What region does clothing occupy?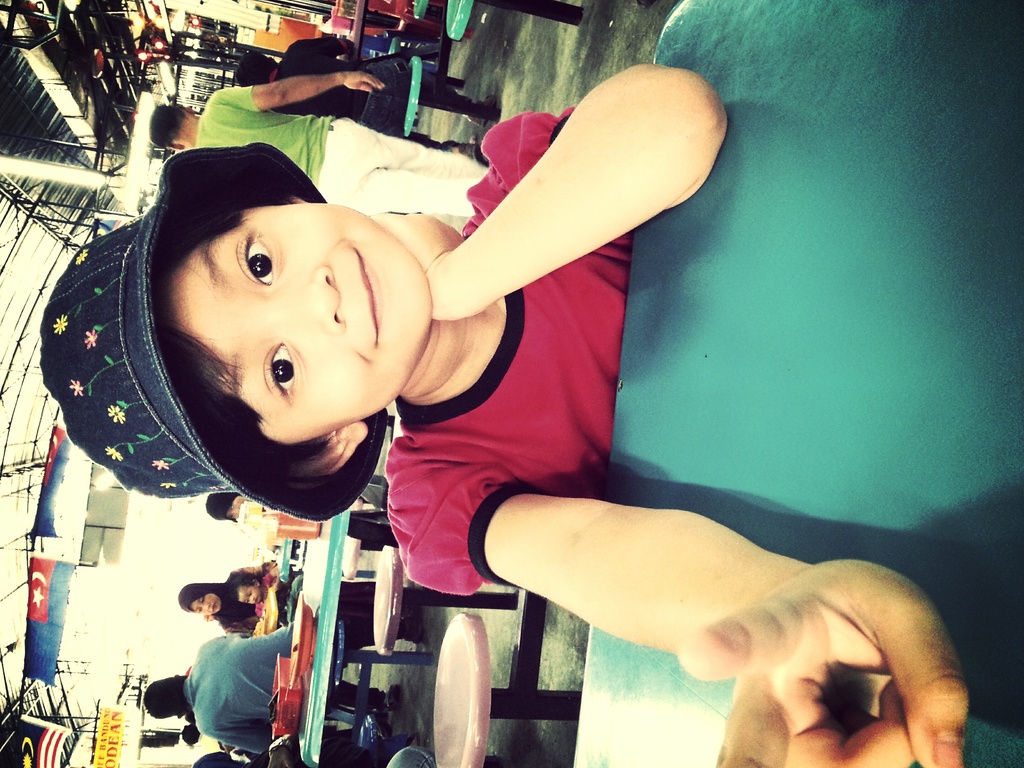
(263,36,468,154).
